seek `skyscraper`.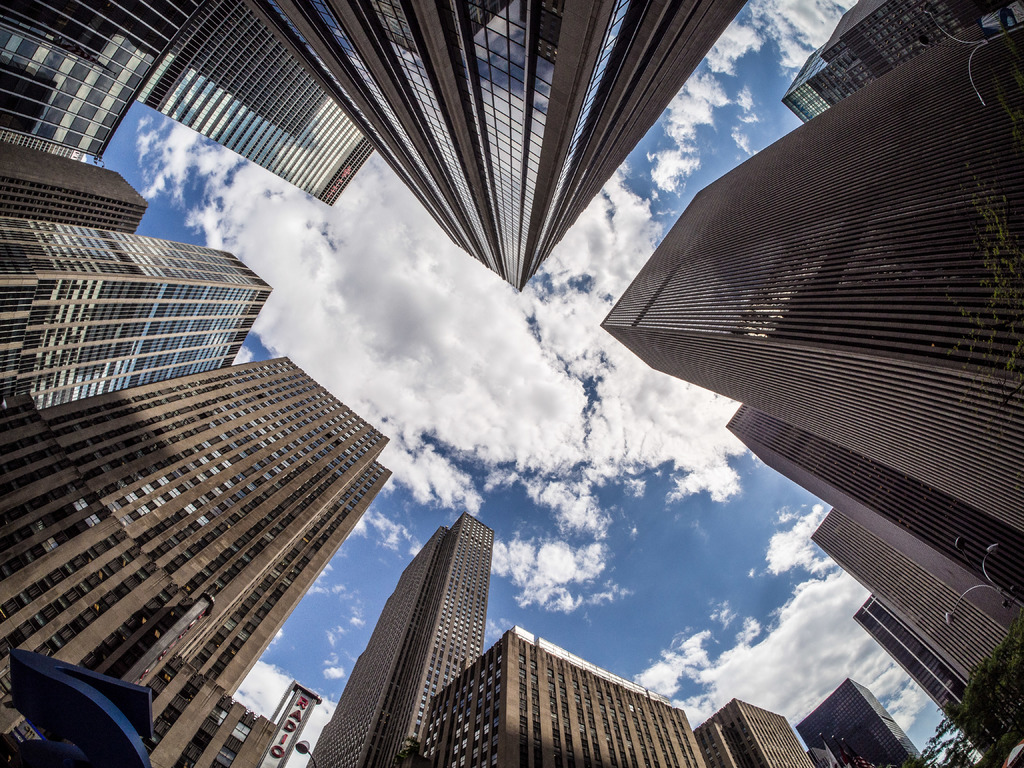
region(799, 678, 927, 767).
